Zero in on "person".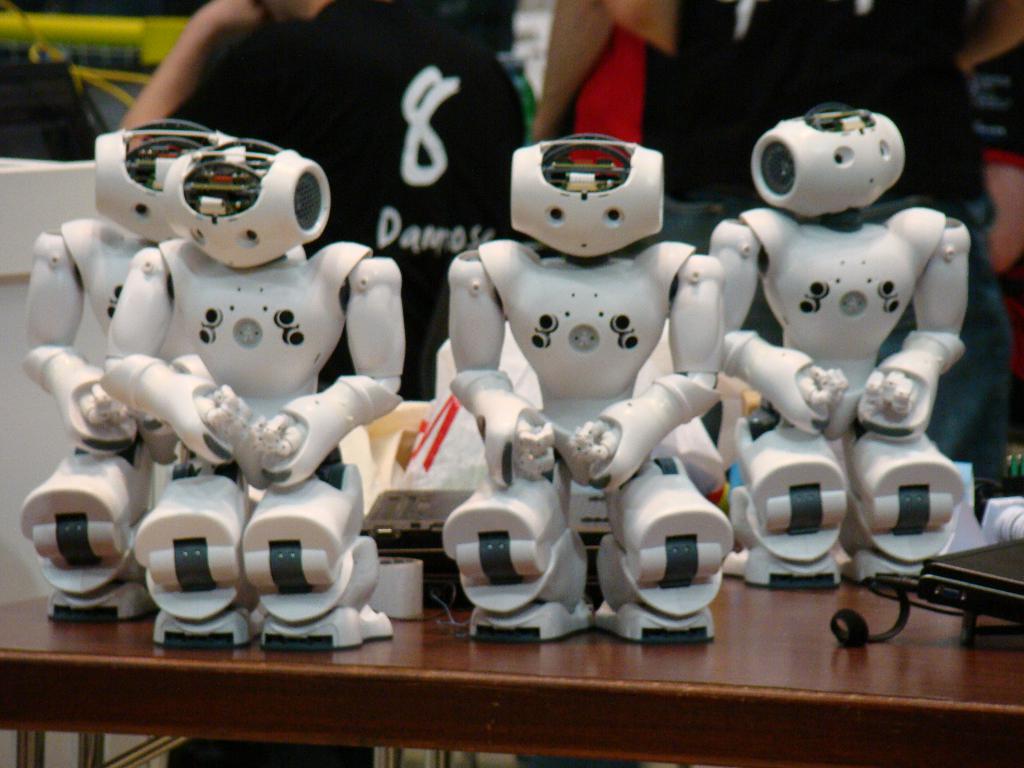
Zeroed in: Rect(108, 0, 530, 767).
